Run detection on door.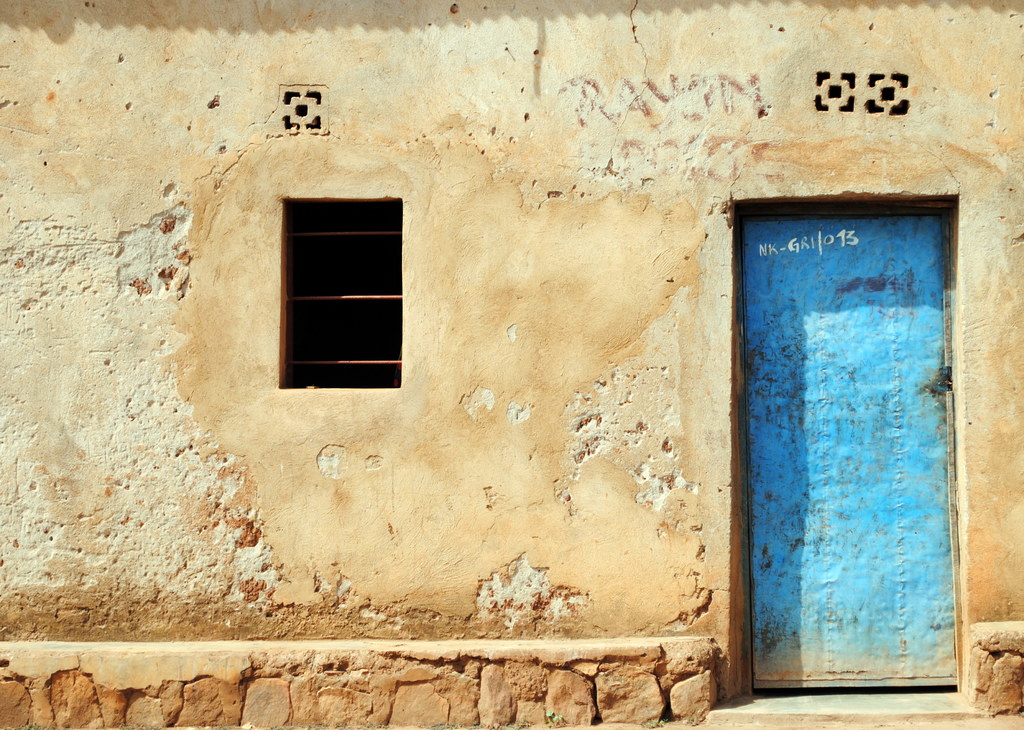
Result: (741, 197, 951, 693).
